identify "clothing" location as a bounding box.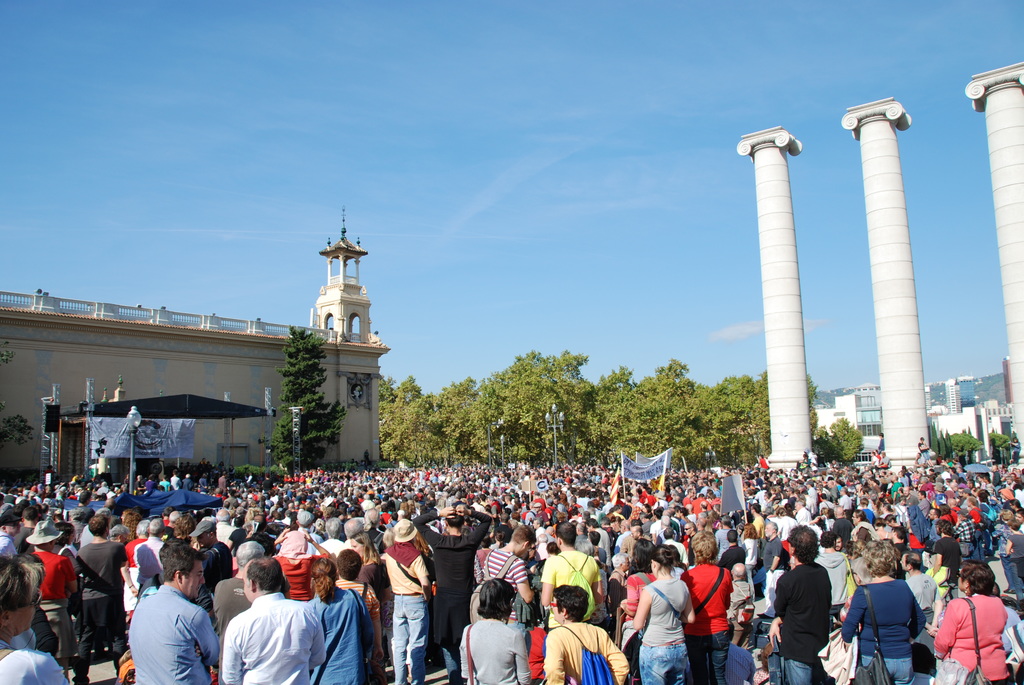
region(315, 540, 349, 558).
